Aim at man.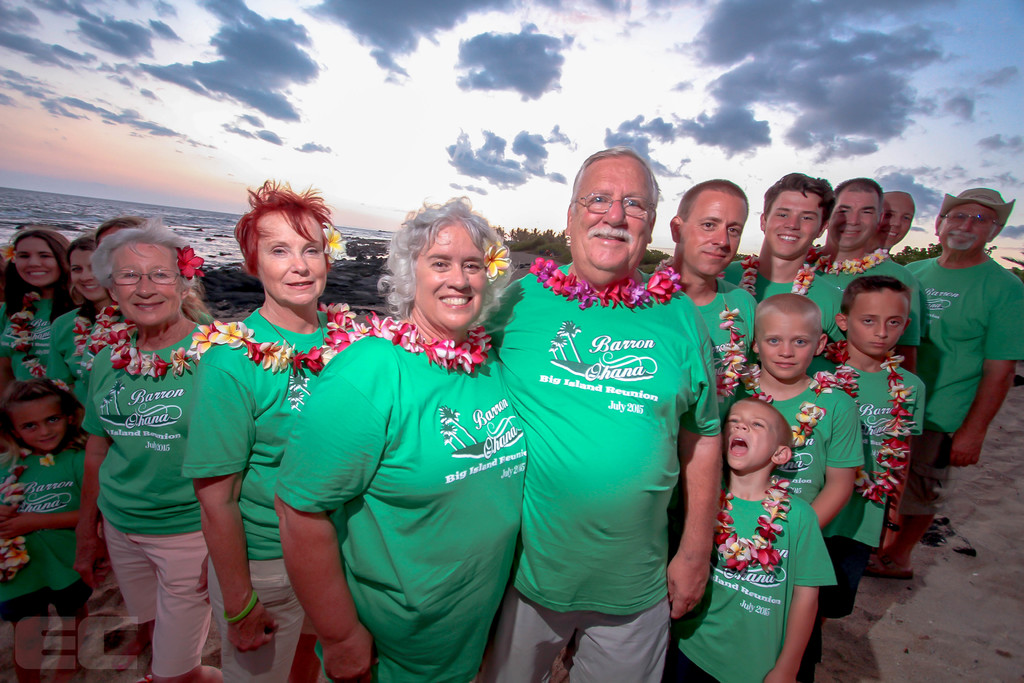
Aimed at Rect(719, 172, 846, 344).
